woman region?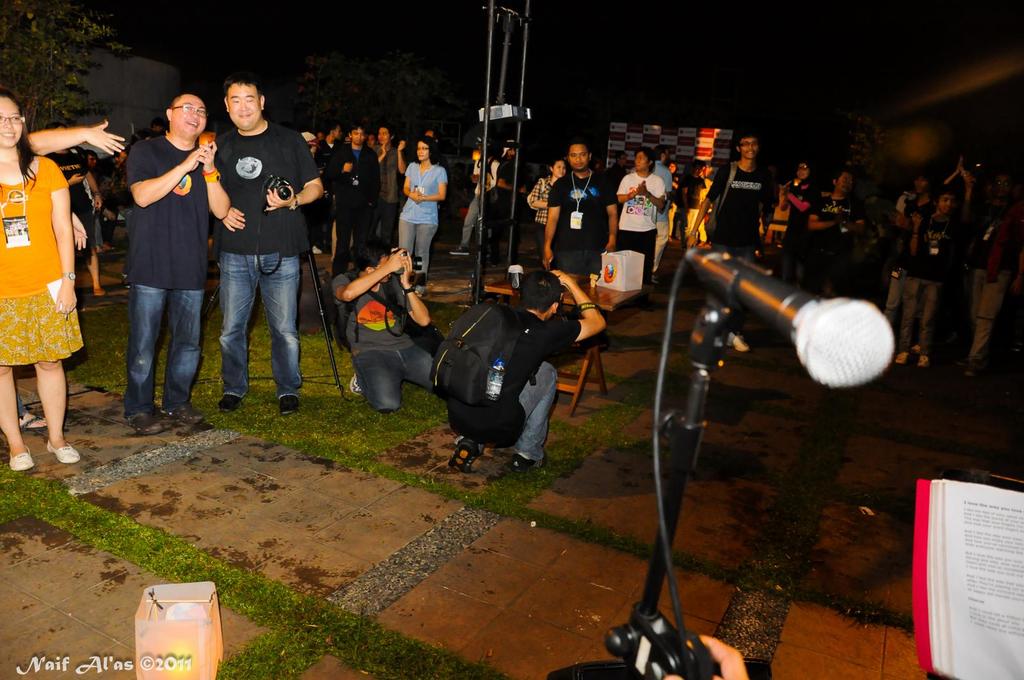
select_region(666, 161, 680, 244)
